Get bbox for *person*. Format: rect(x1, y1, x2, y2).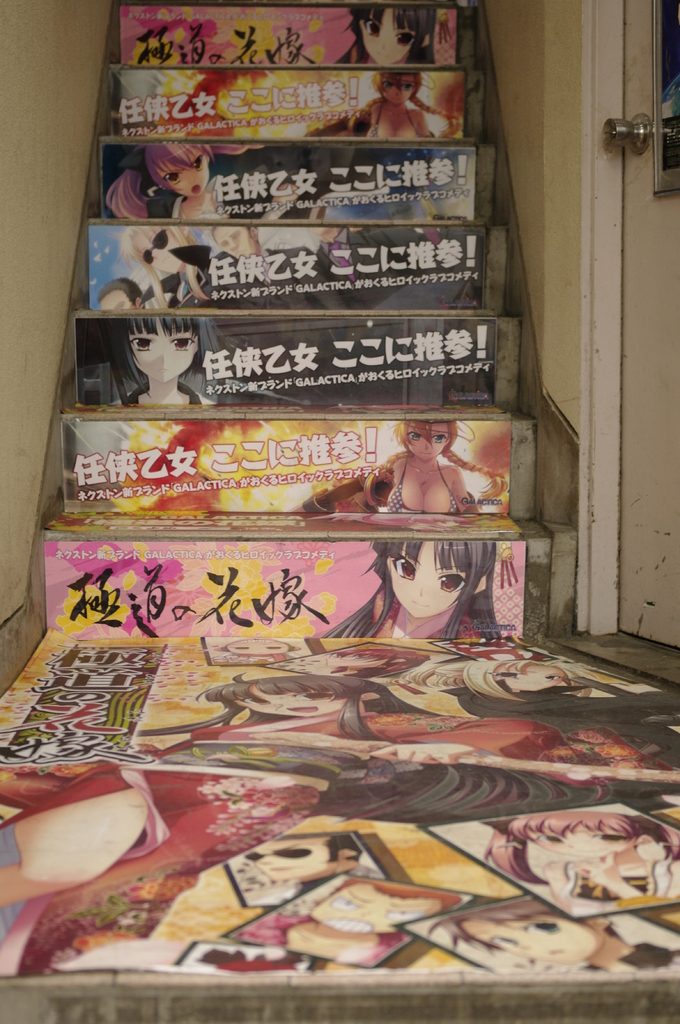
rect(93, 319, 247, 407).
